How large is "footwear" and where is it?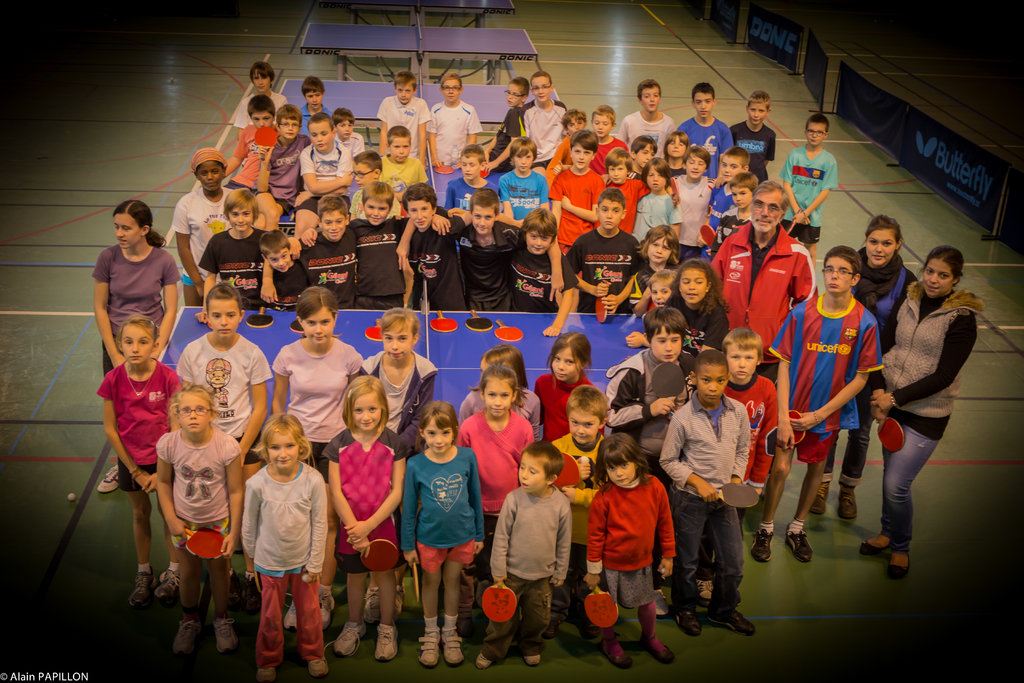
Bounding box: crop(582, 625, 600, 643).
